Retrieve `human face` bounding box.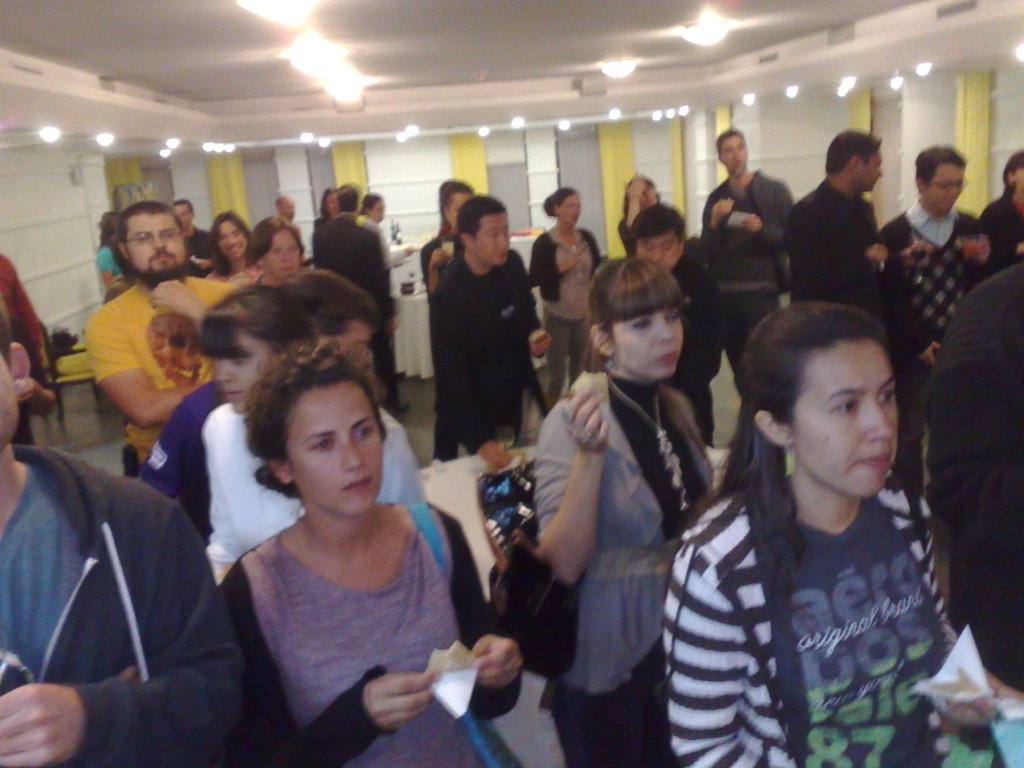
Bounding box: (789,342,903,498).
